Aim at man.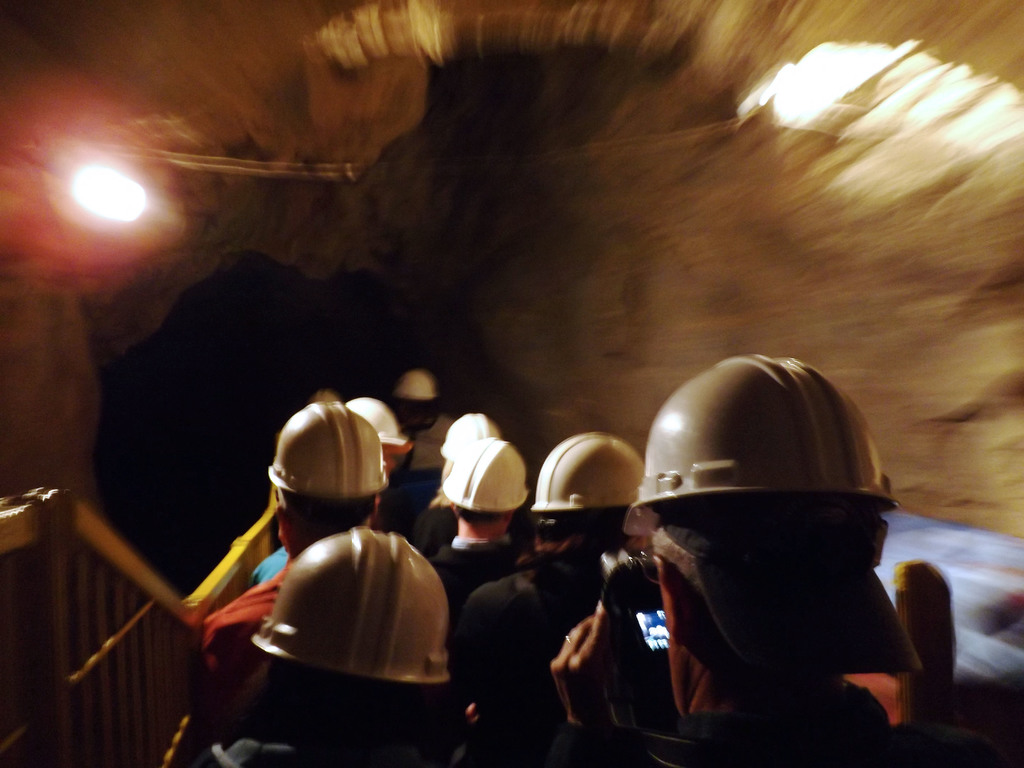
Aimed at crop(452, 433, 655, 767).
